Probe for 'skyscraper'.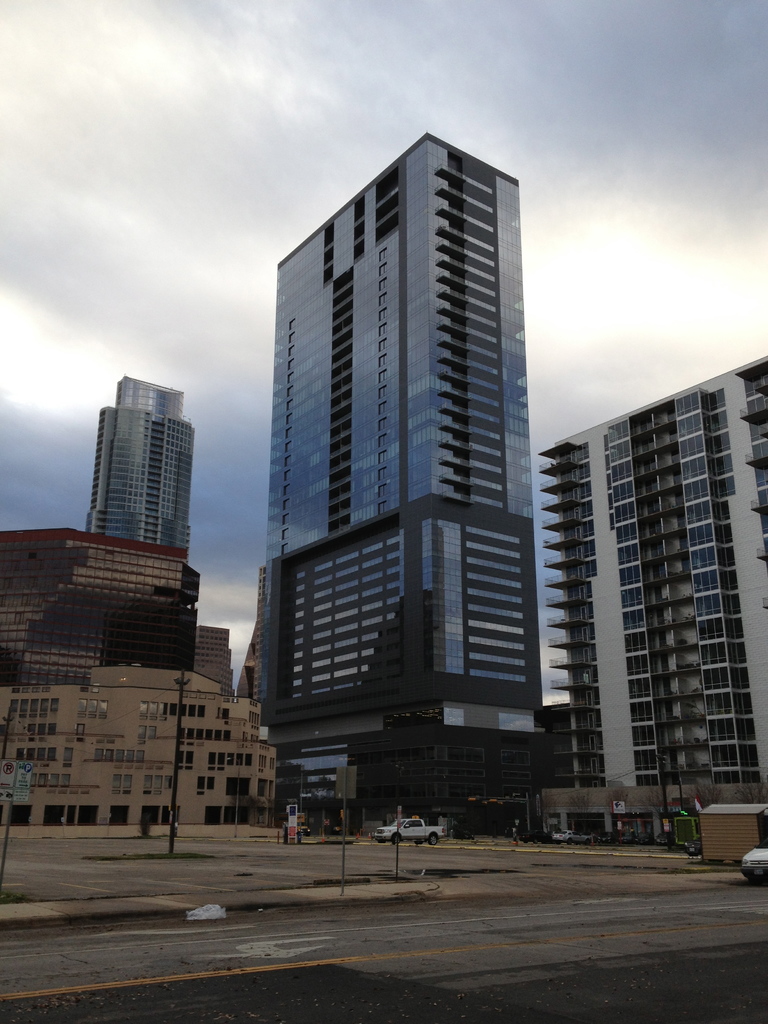
Probe result: (90,378,190,566).
